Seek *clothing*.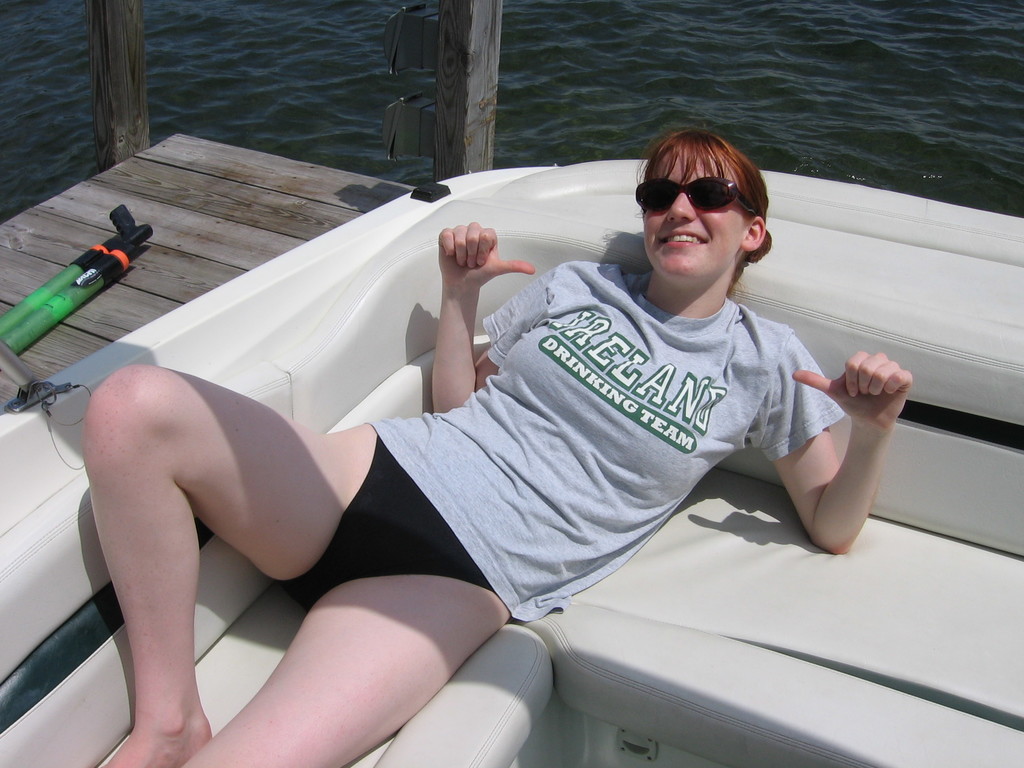
[x1=280, y1=262, x2=847, y2=624].
